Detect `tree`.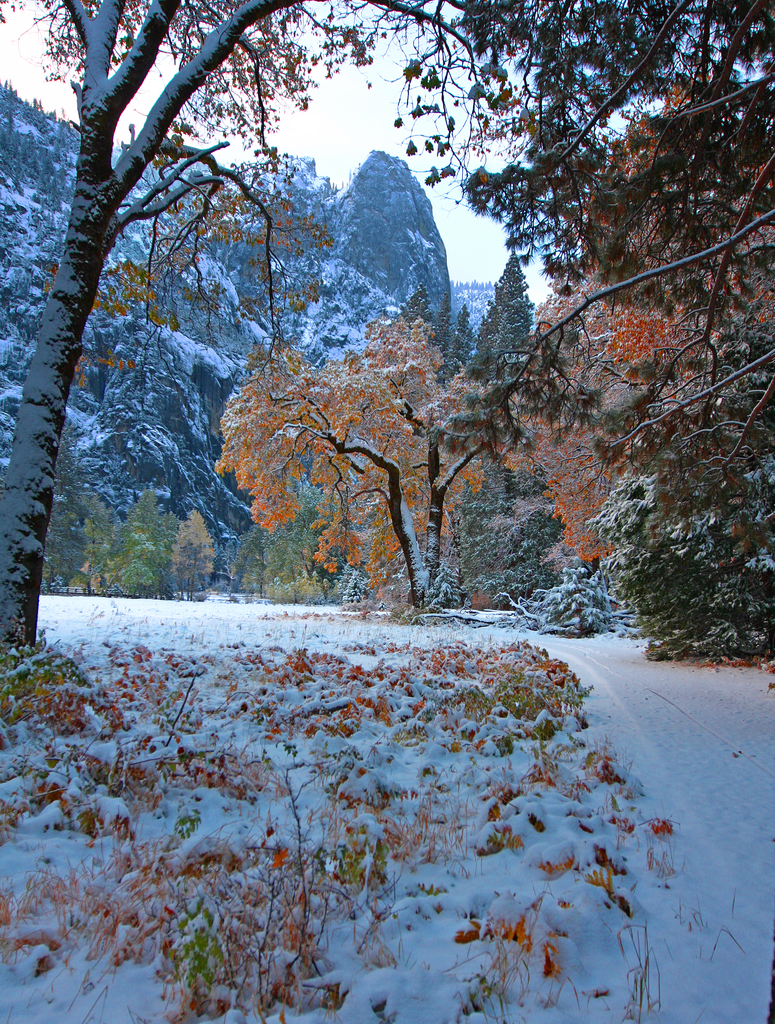
Detected at (399,0,774,675).
